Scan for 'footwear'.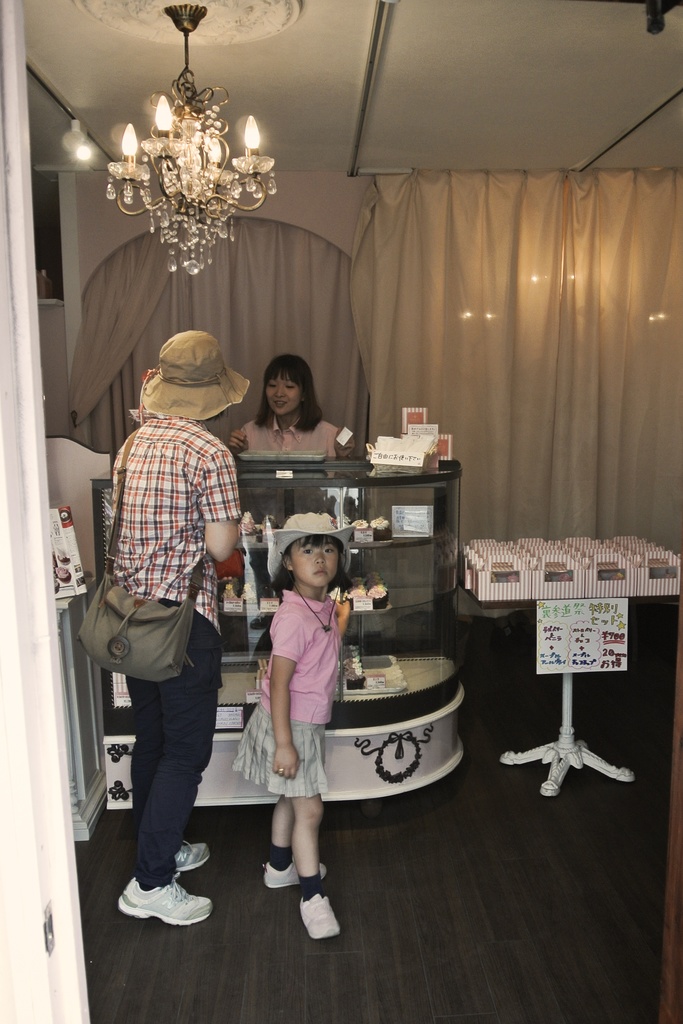
Scan result: l=111, t=868, r=211, b=923.
